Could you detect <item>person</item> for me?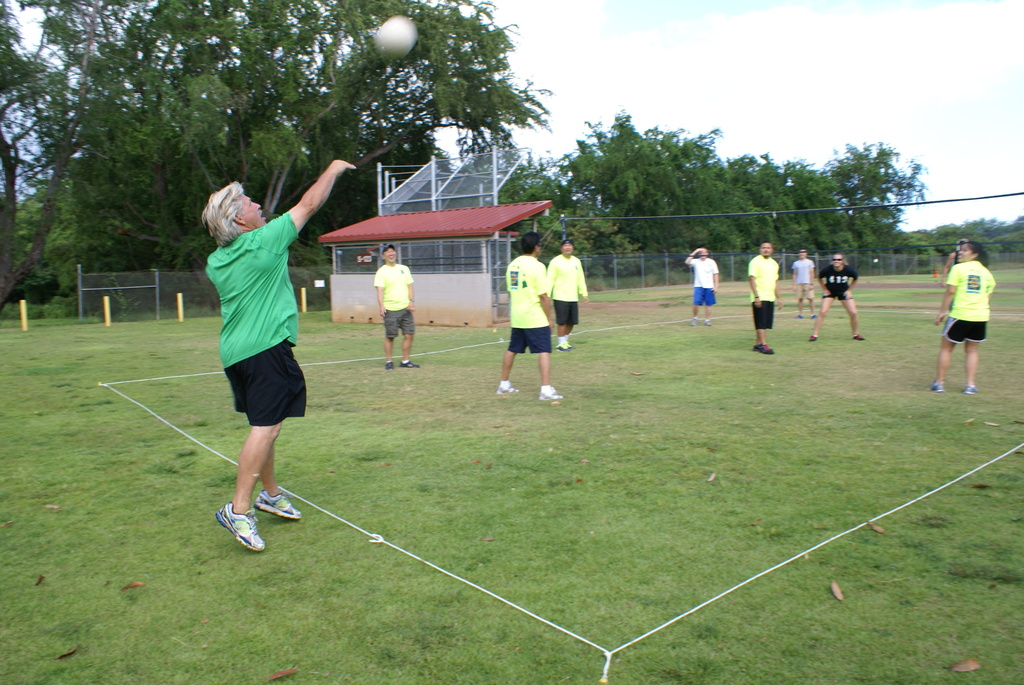
Detection result: [943, 242, 965, 279].
